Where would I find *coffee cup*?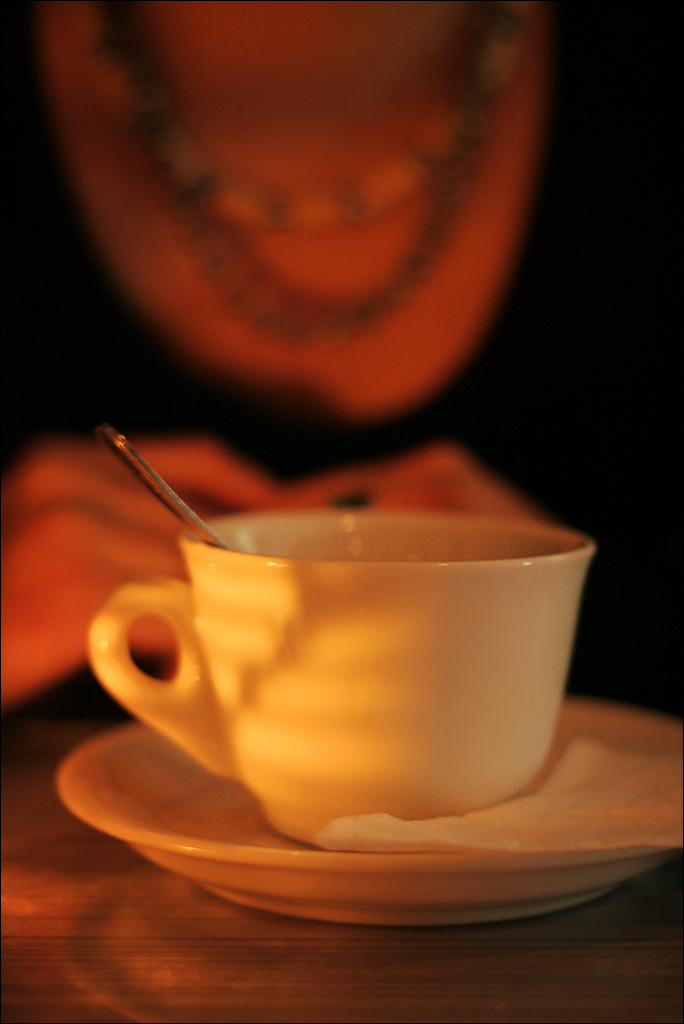
At pyautogui.locateOnScreen(84, 510, 600, 843).
